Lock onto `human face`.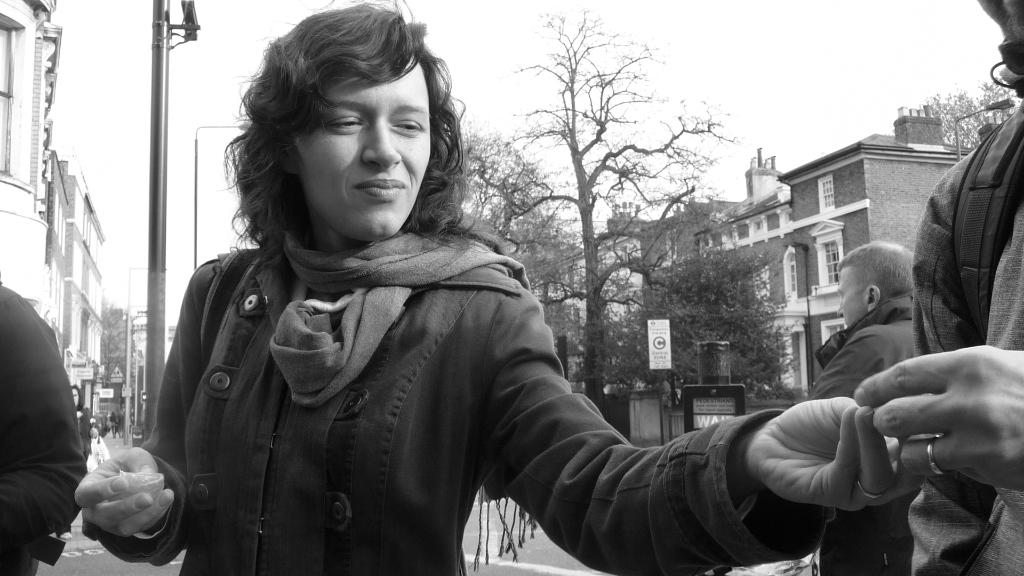
Locked: bbox(838, 268, 862, 332).
